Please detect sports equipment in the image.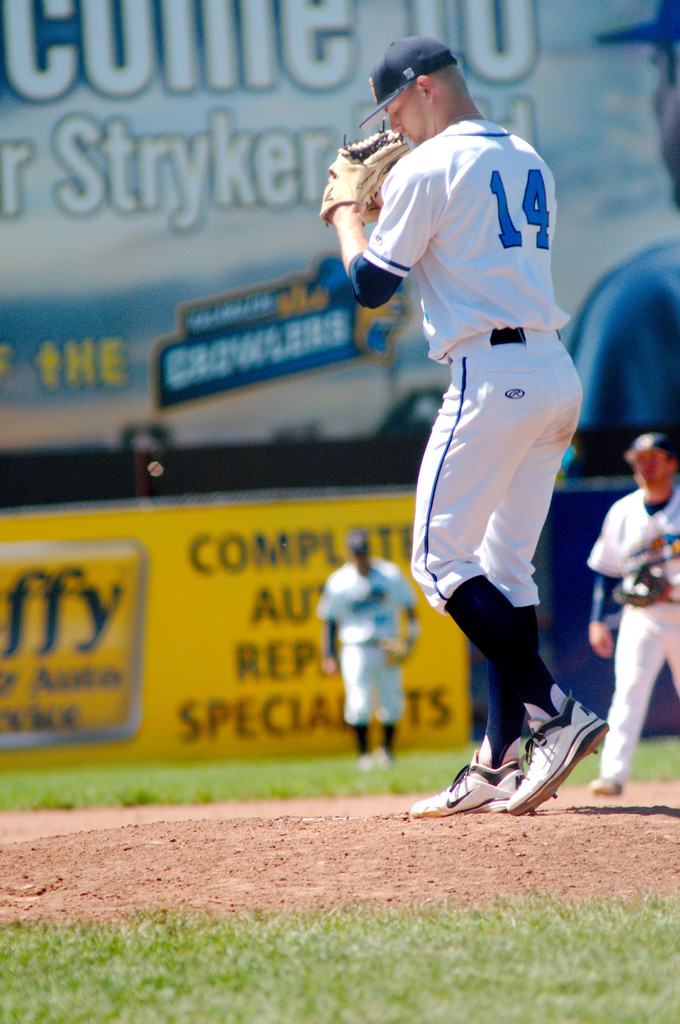
(317, 117, 406, 227).
